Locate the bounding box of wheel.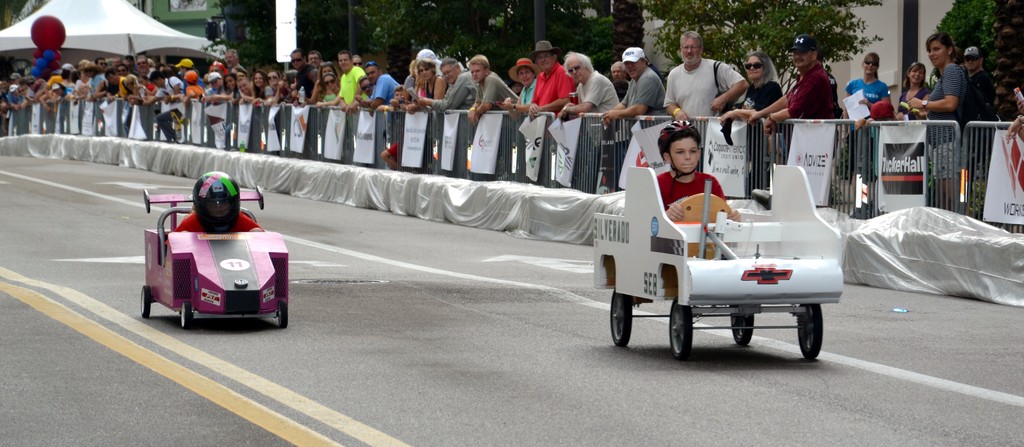
Bounding box: box=[180, 298, 190, 328].
